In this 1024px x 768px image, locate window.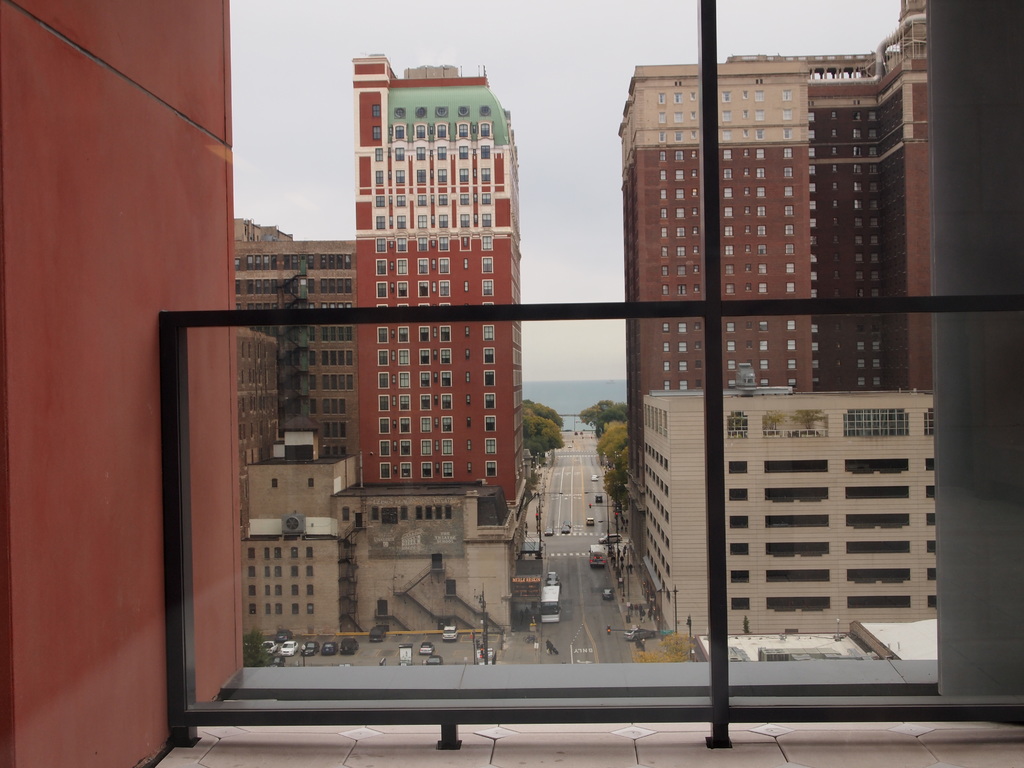
Bounding box: [x1=249, y1=586, x2=255, y2=598].
